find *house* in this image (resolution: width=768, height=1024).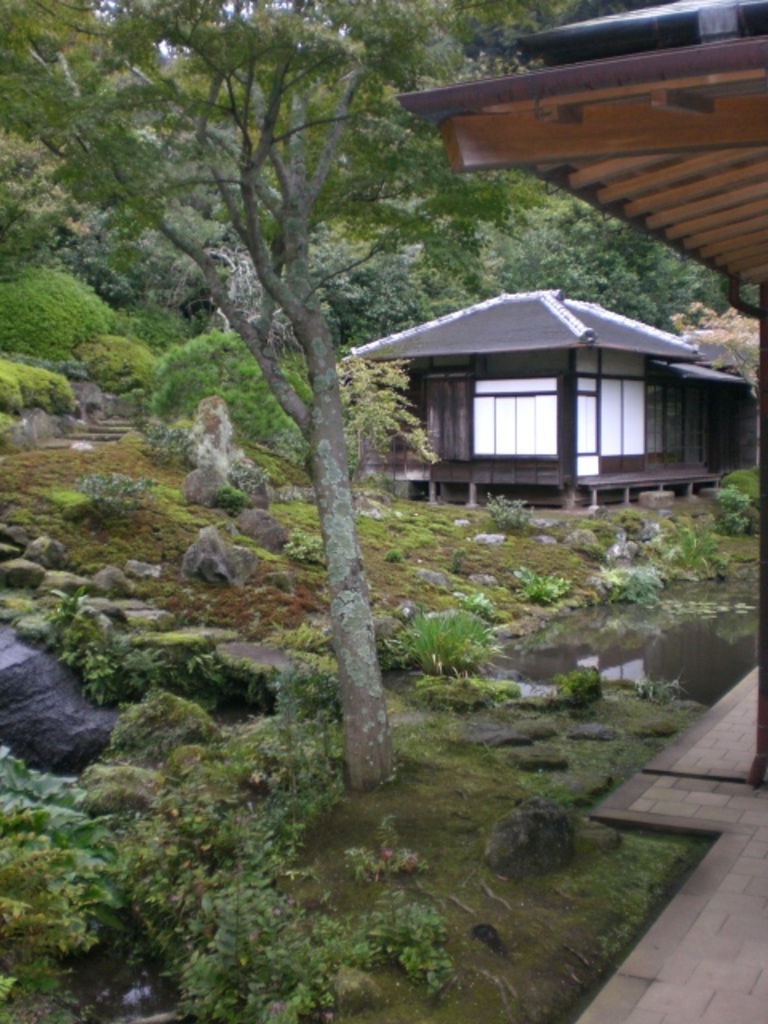
[x1=347, y1=282, x2=754, y2=509].
